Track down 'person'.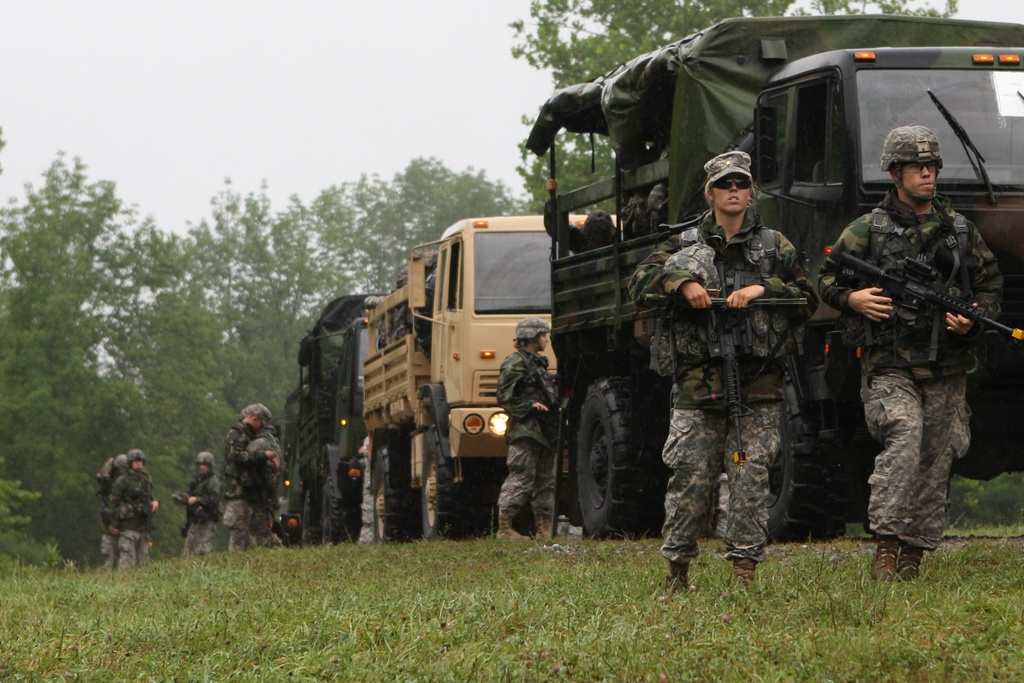
Tracked to 221 399 255 554.
